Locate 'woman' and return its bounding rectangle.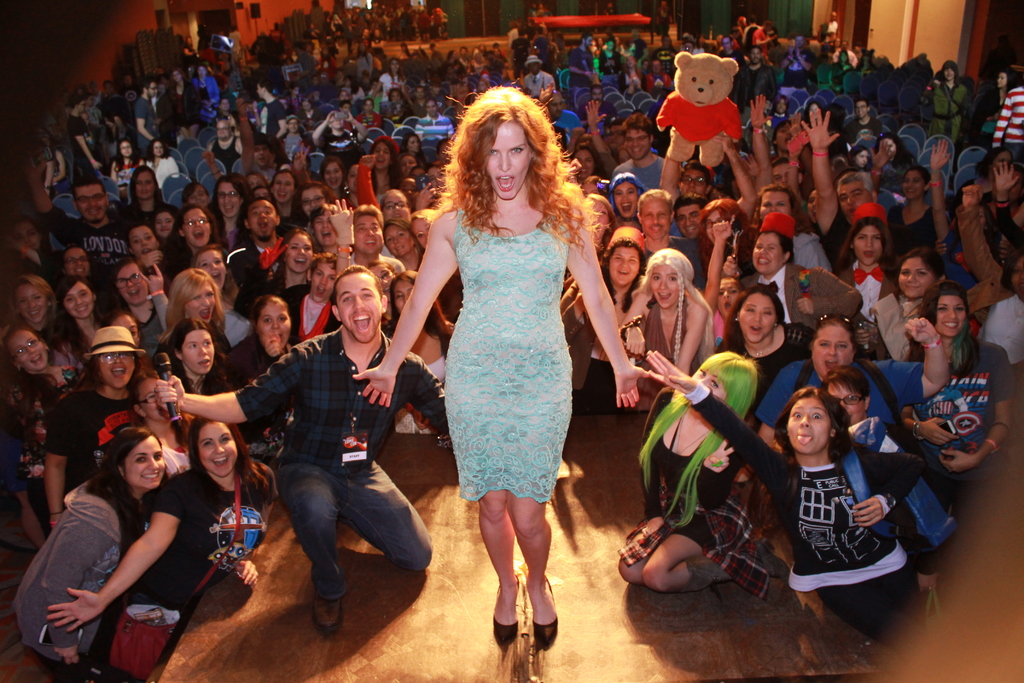
detection(714, 274, 815, 388).
